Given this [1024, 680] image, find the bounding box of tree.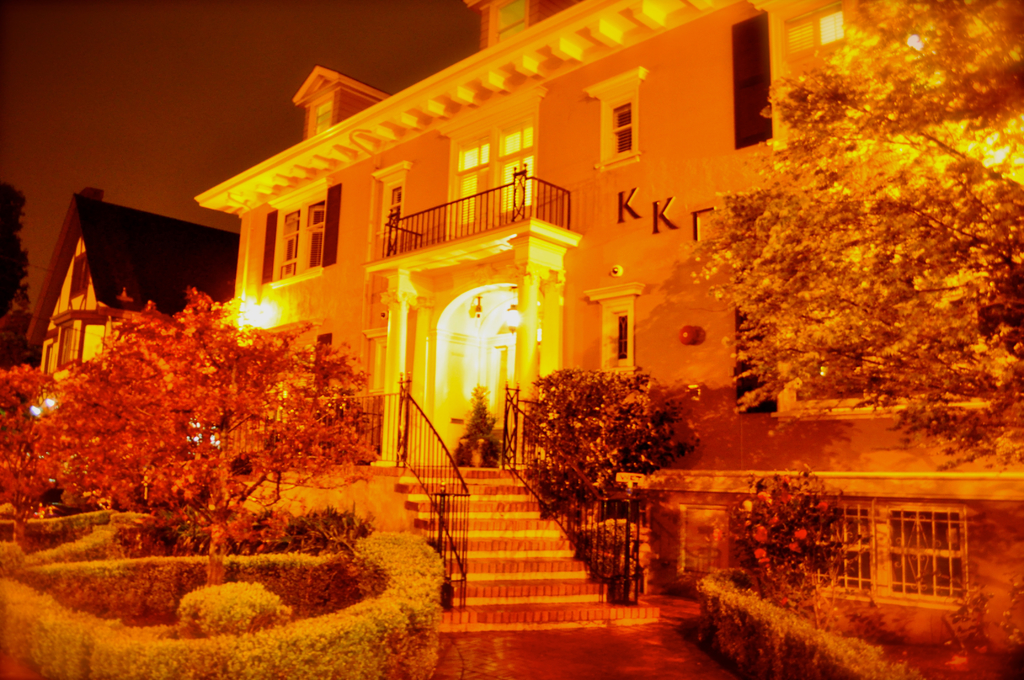
bbox=[453, 380, 503, 474].
